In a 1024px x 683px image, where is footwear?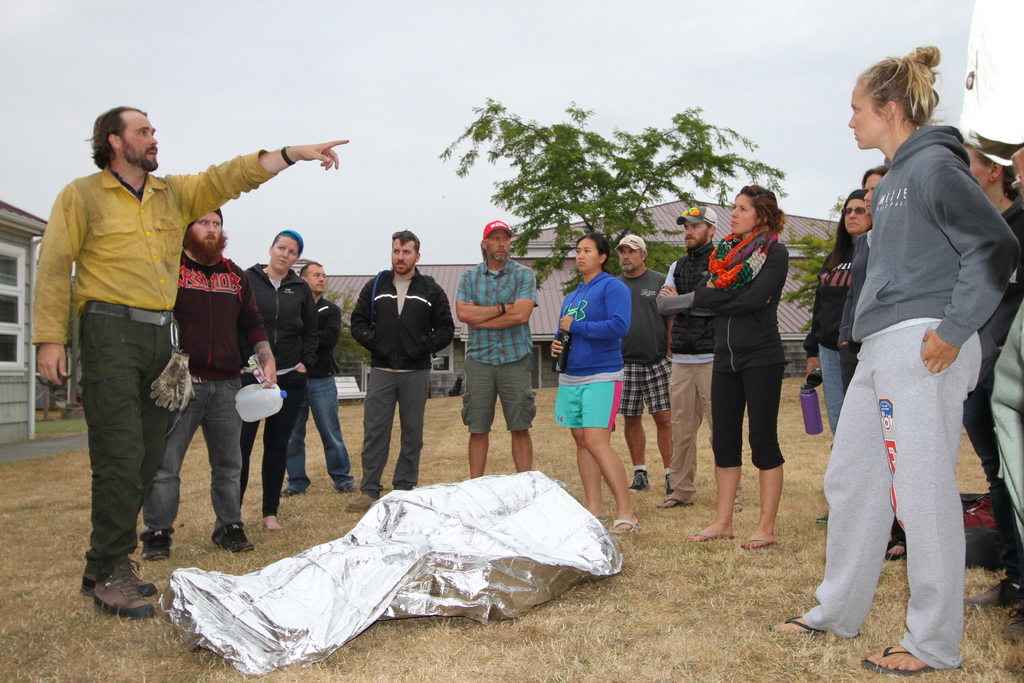
x1=883 y1=534 x2=909 y2=564.
